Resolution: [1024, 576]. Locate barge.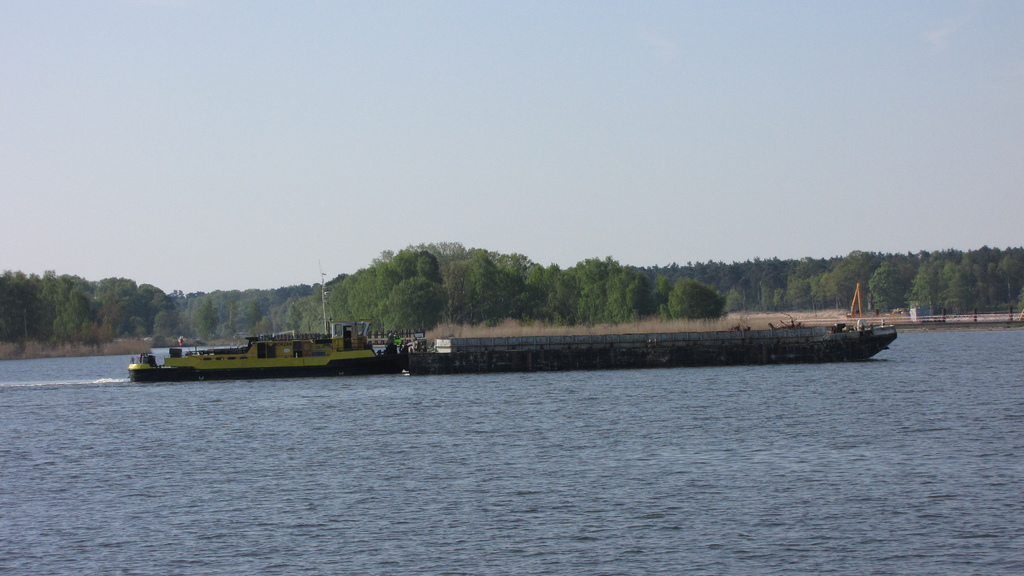
locate(130, 315, 404, 382).
